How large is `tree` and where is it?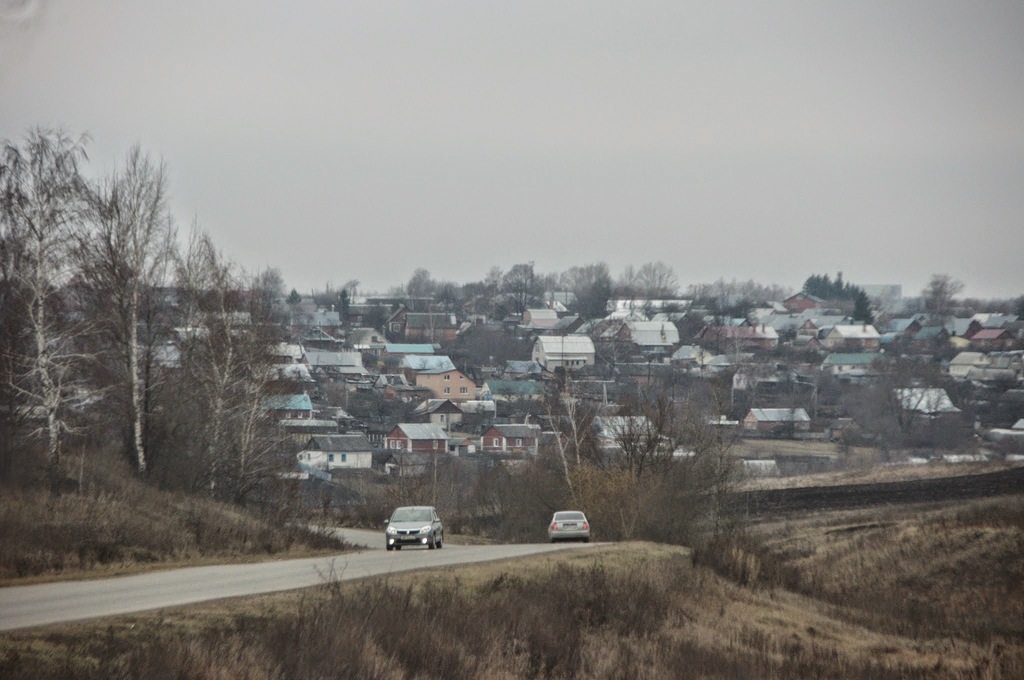
Bounding box: left=799, top=271, right=874, bottom=329.
